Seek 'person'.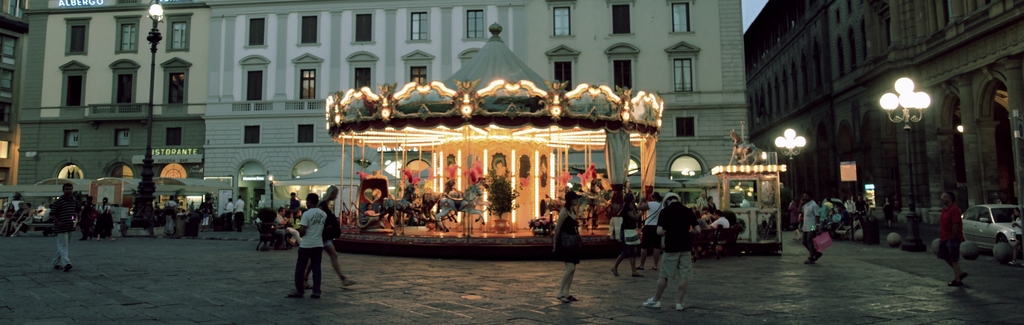
select_region(95, 201, 111, 242).
